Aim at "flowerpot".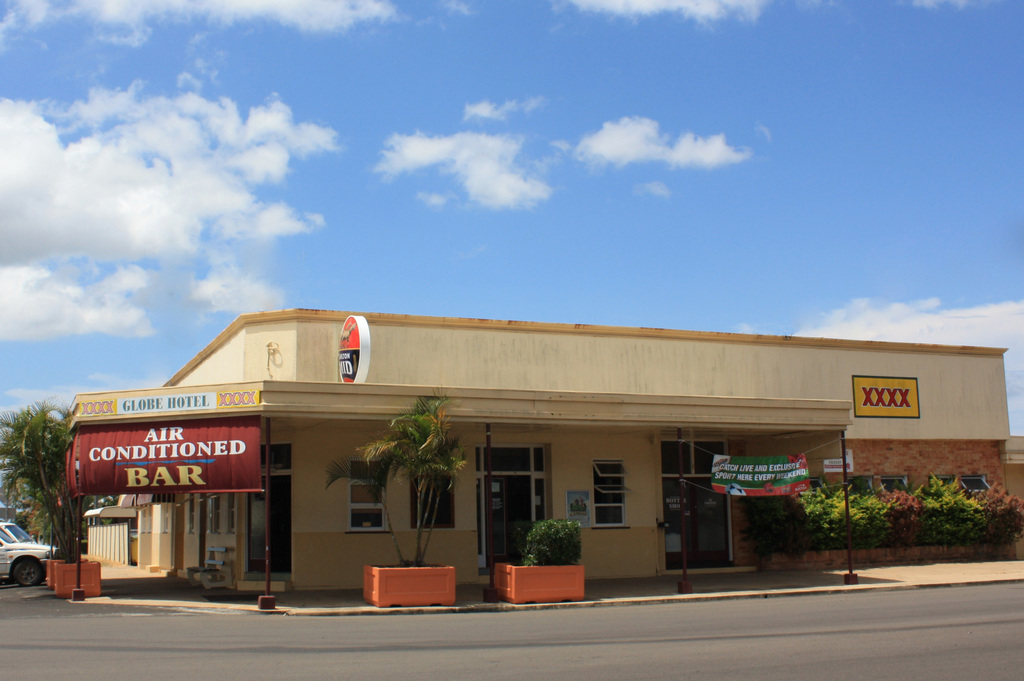
Aimed at bbox=[42, 556, 99, 598].
